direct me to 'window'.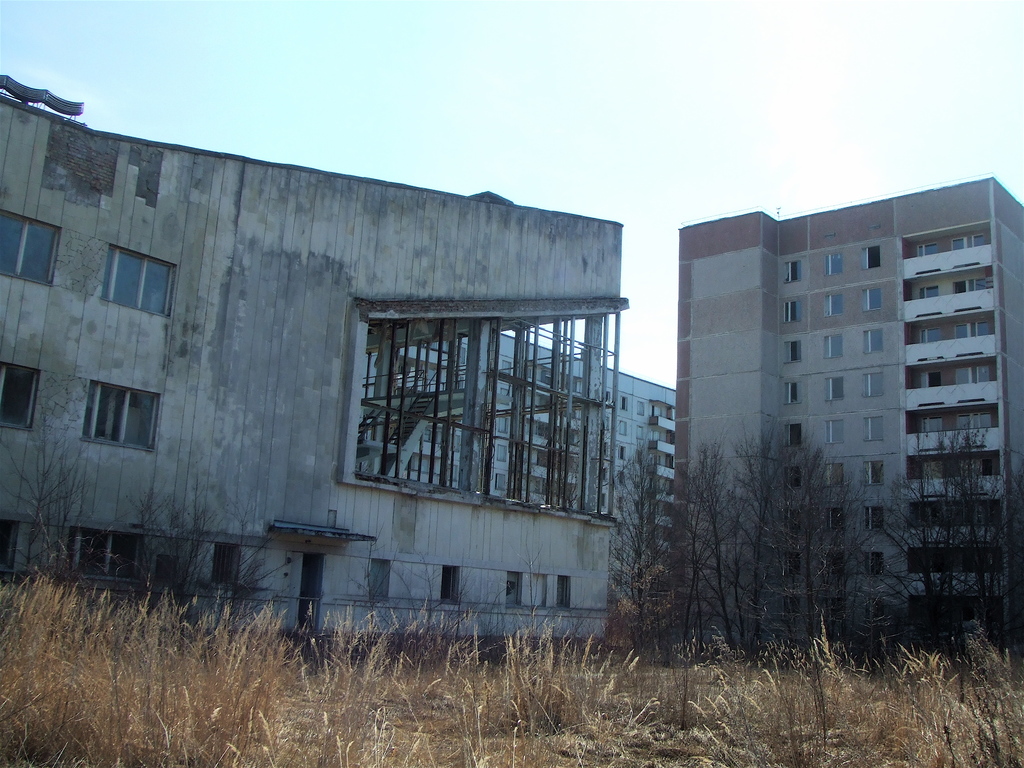
Direction: (left=949, top=237, right=965, bottom=252).
